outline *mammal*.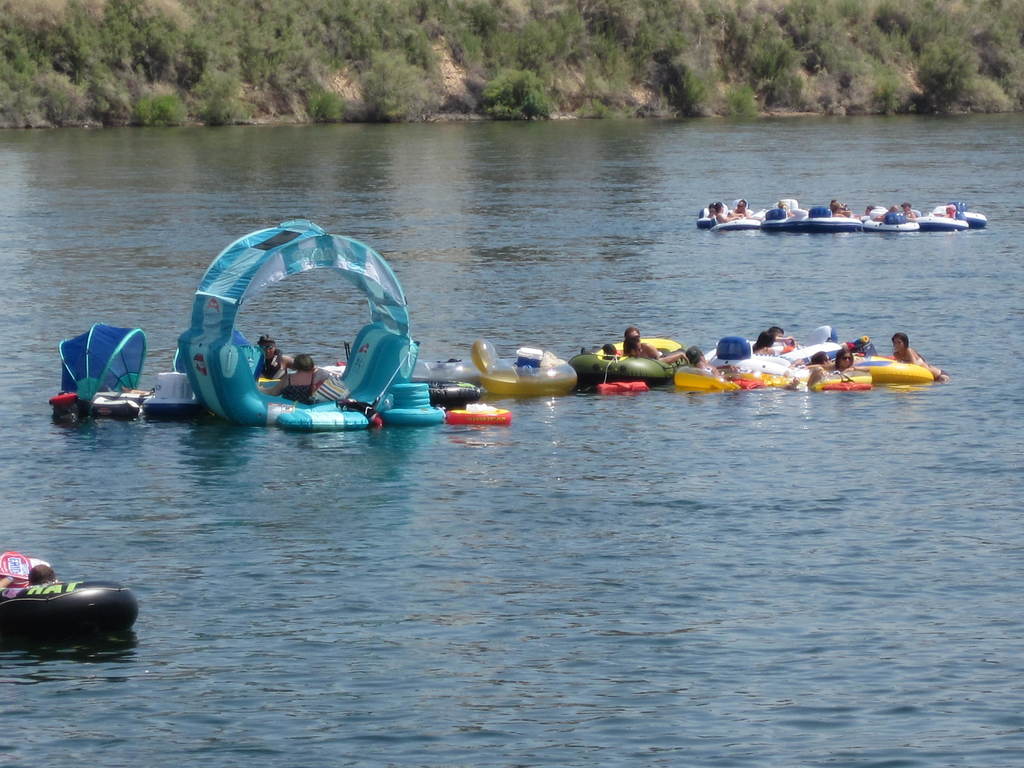
Outline: (0, 564, 63, 587).
